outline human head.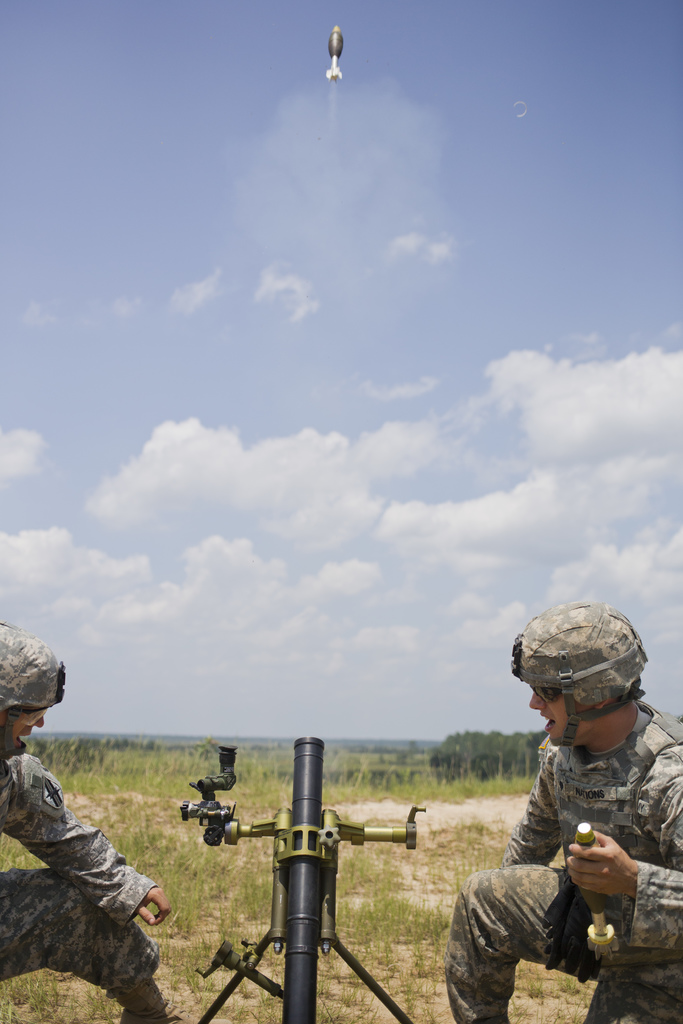
Outline: x1=520 y1=600 x2=643 y2=745.
